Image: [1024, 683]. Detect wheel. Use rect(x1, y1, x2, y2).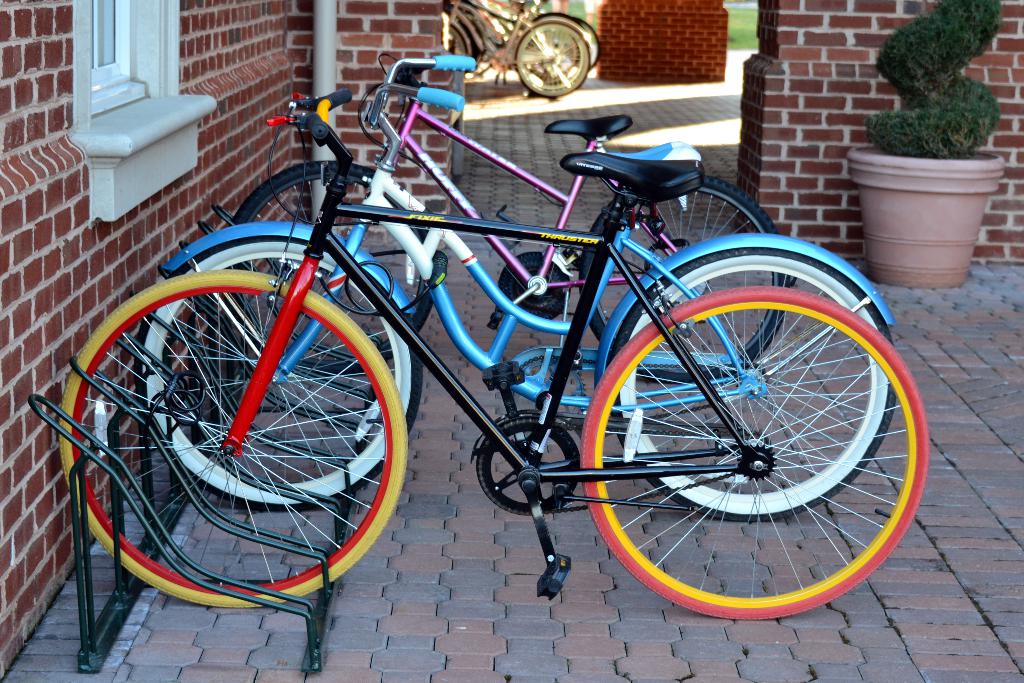
rect(579, 175, 790, 384).
